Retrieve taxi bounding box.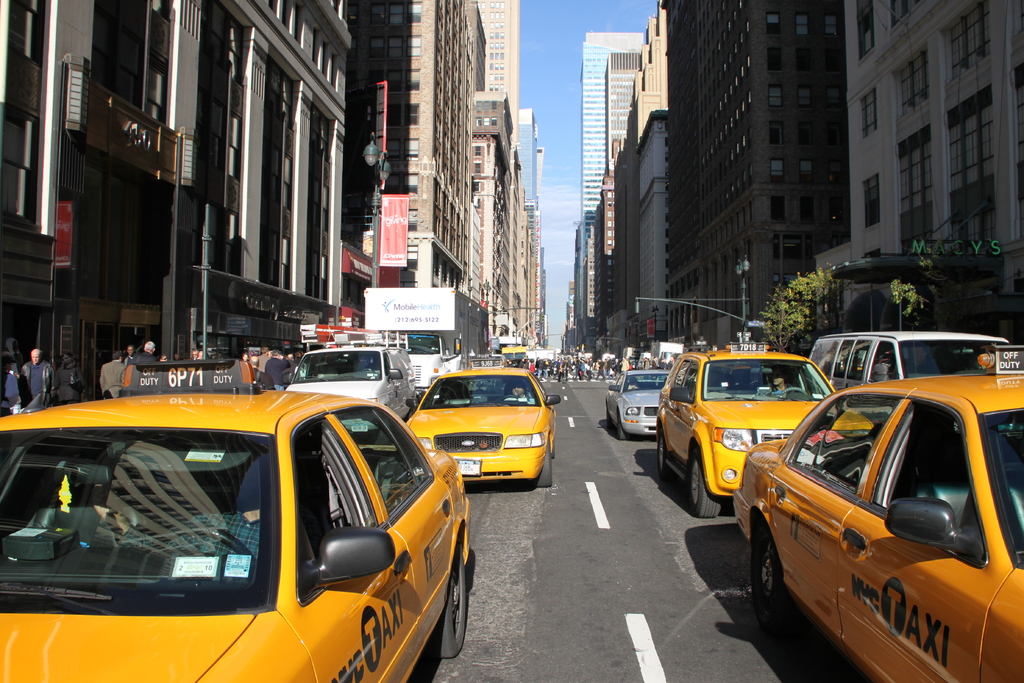
Bounding box: BBox(0, 359, 475, 680).
